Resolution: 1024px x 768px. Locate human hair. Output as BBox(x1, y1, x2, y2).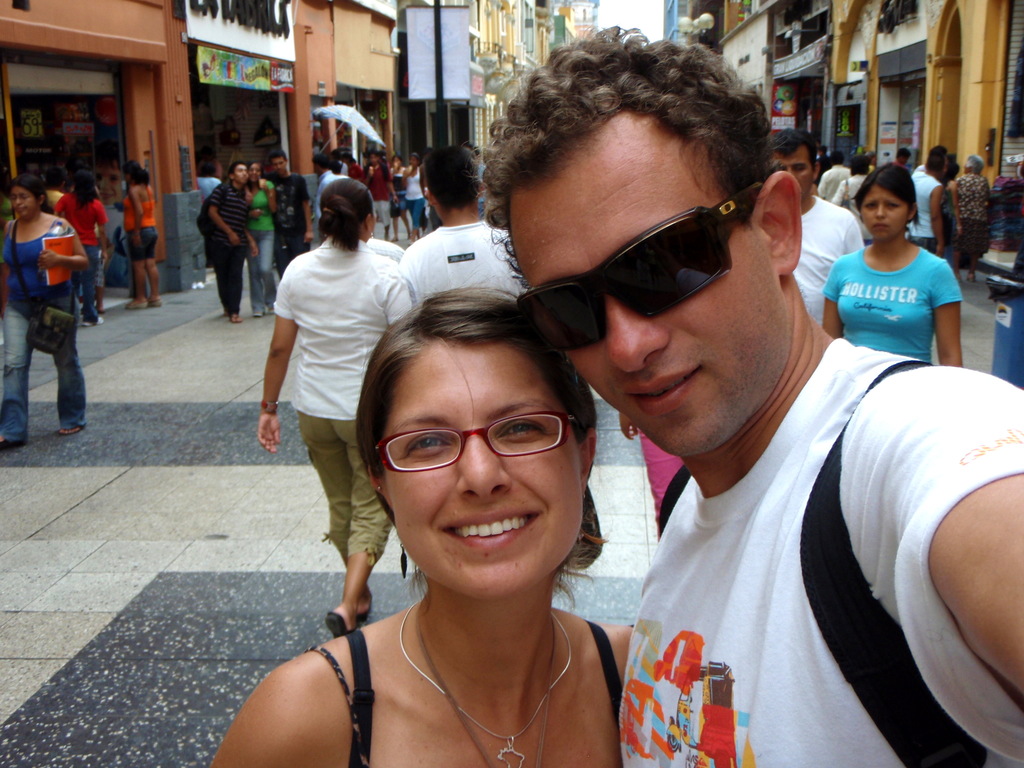
BBox(45, 166, 65, 193).
